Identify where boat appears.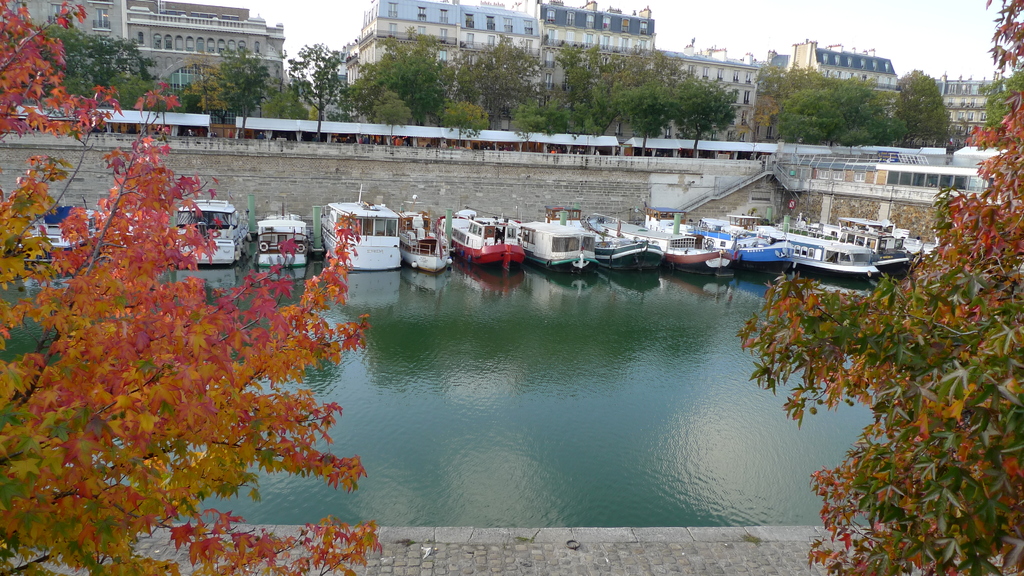
Appears at (left=168, top=194, right=253, bottom=271).
